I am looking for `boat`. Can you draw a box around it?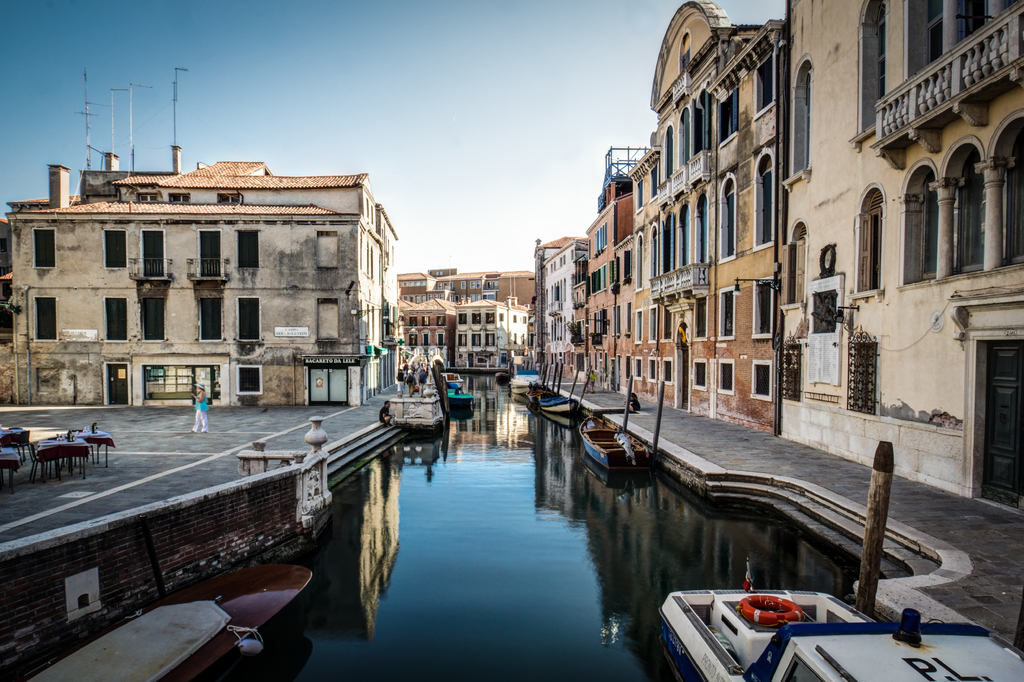
Sure, the bounding box is <box>575,412,665,486</box>.
